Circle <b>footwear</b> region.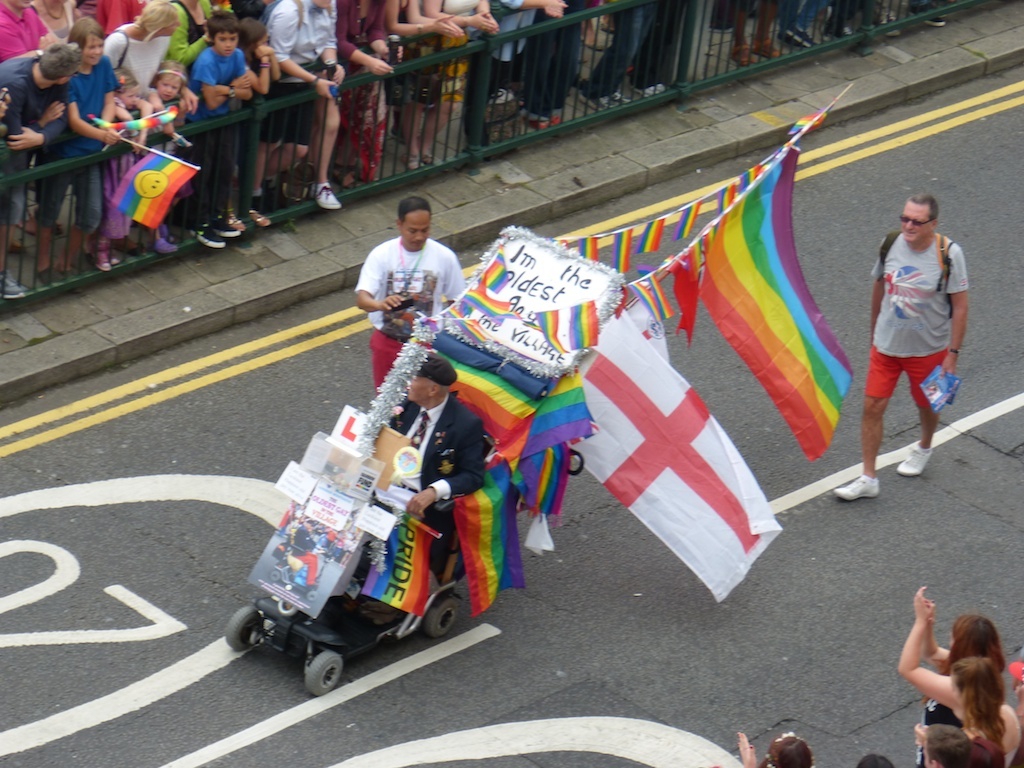
Region: <box>208,213,239,240</box>.
